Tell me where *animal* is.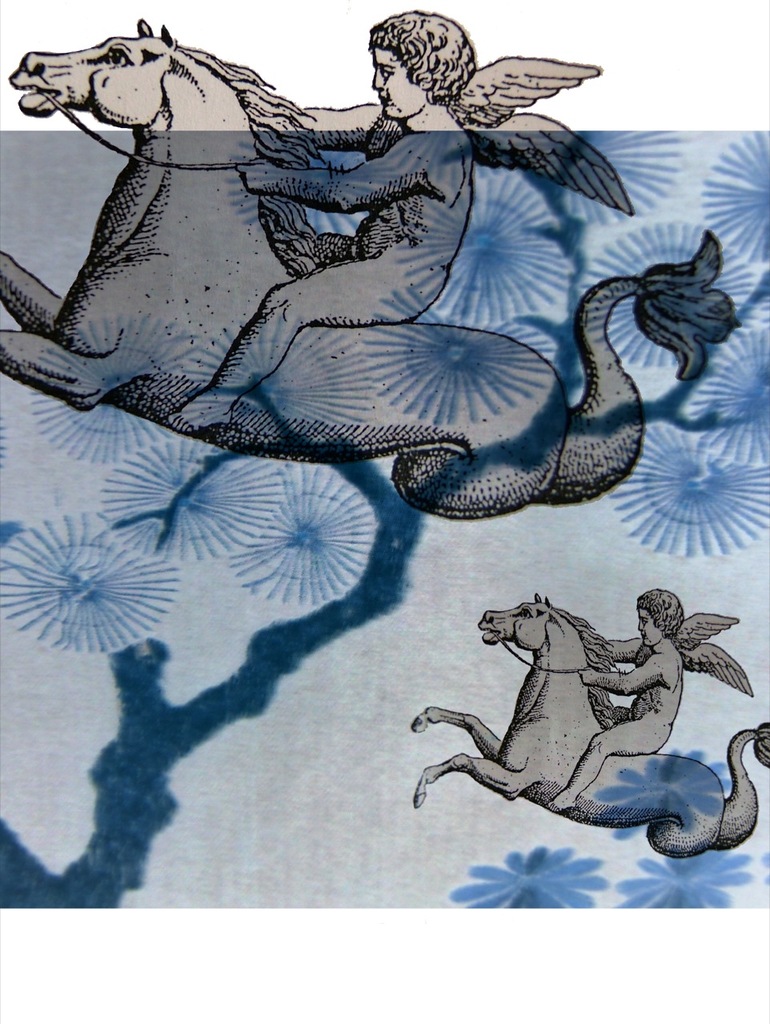
*animal* is at [x1=415, y1=593, x2=769, y2=854].
